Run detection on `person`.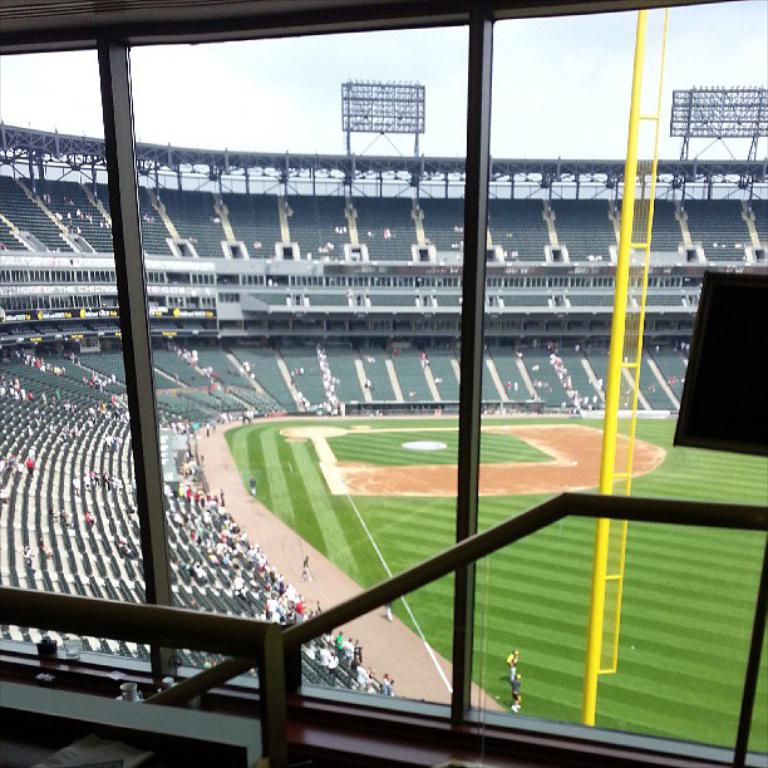
Result: BBox(589, 400, 600, 413).
